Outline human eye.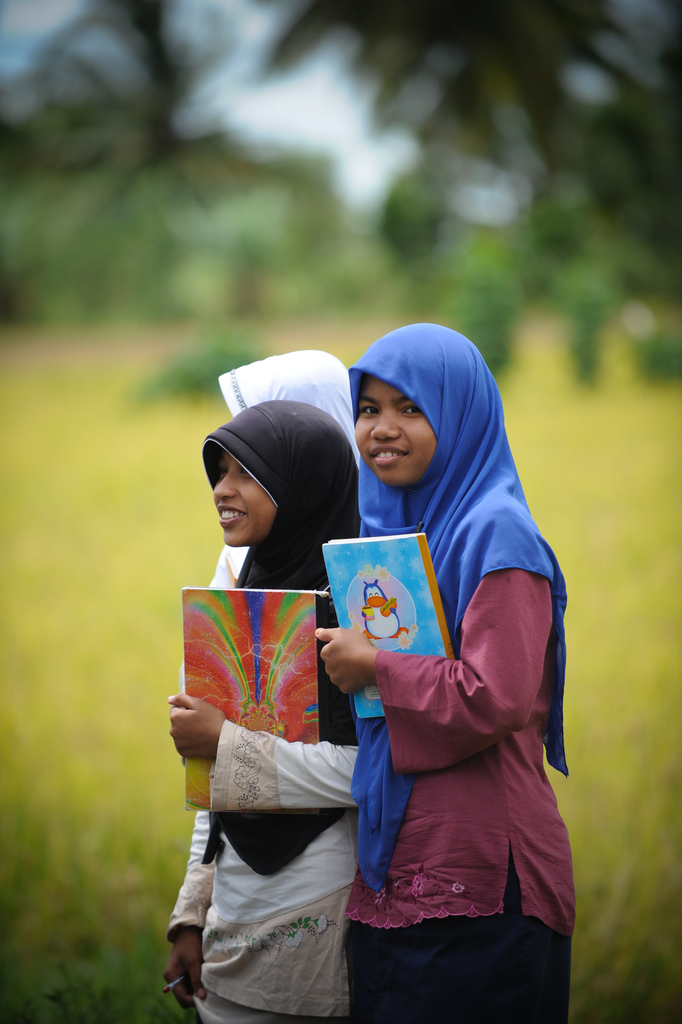
Outline: x1=237, y1=469, x2=254, y2=480.
